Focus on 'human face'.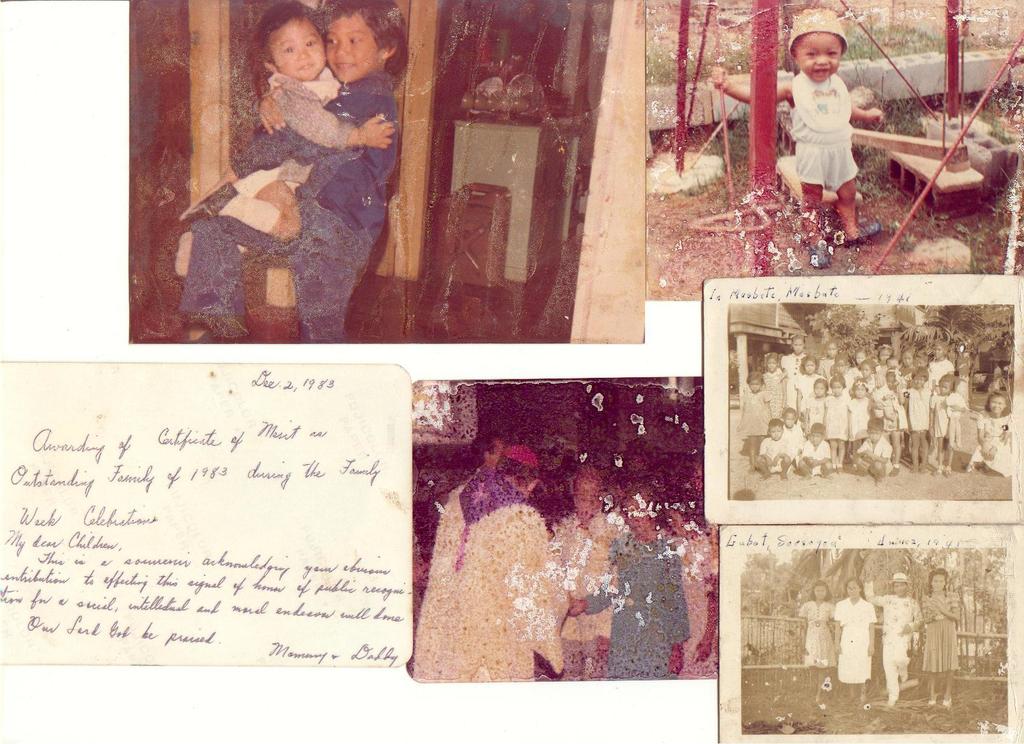
Focused at box=[561, 475, 602, 522].
